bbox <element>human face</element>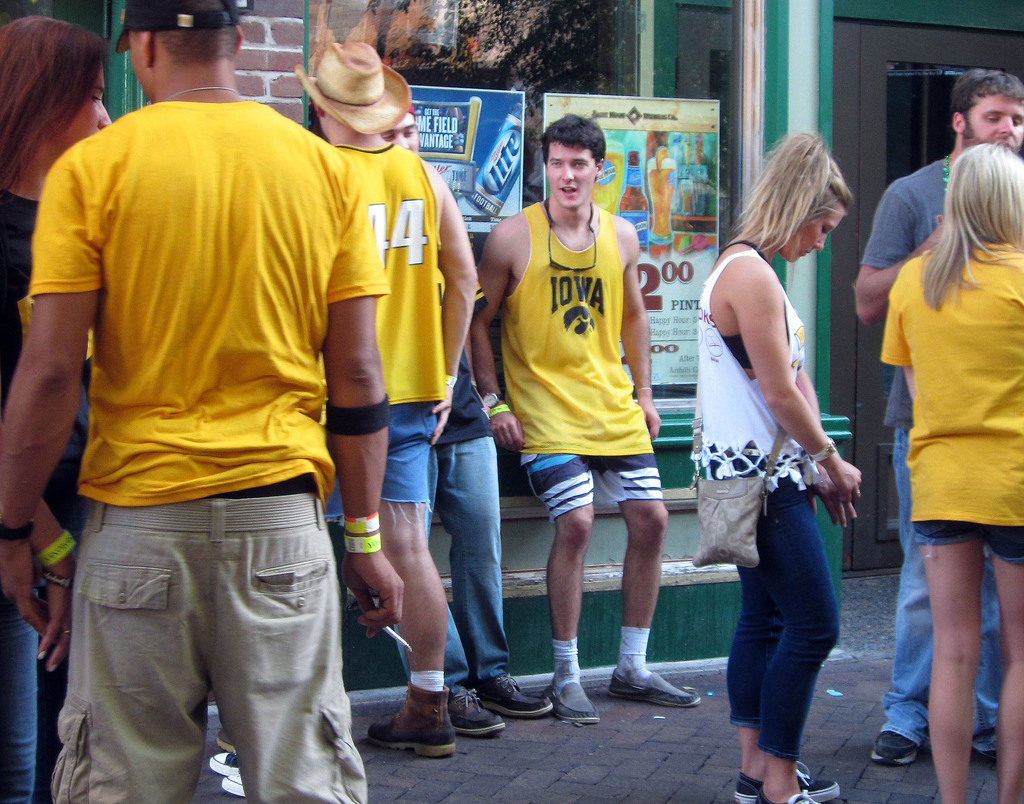
50/53/115/143
